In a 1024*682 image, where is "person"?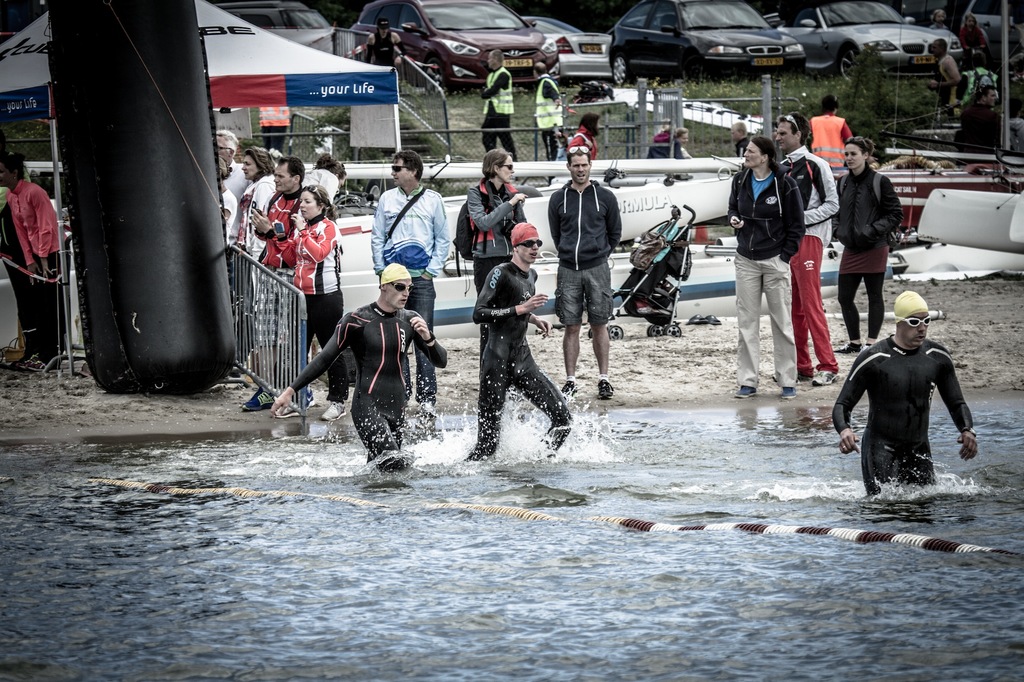
[449, 220, 575, 479].
